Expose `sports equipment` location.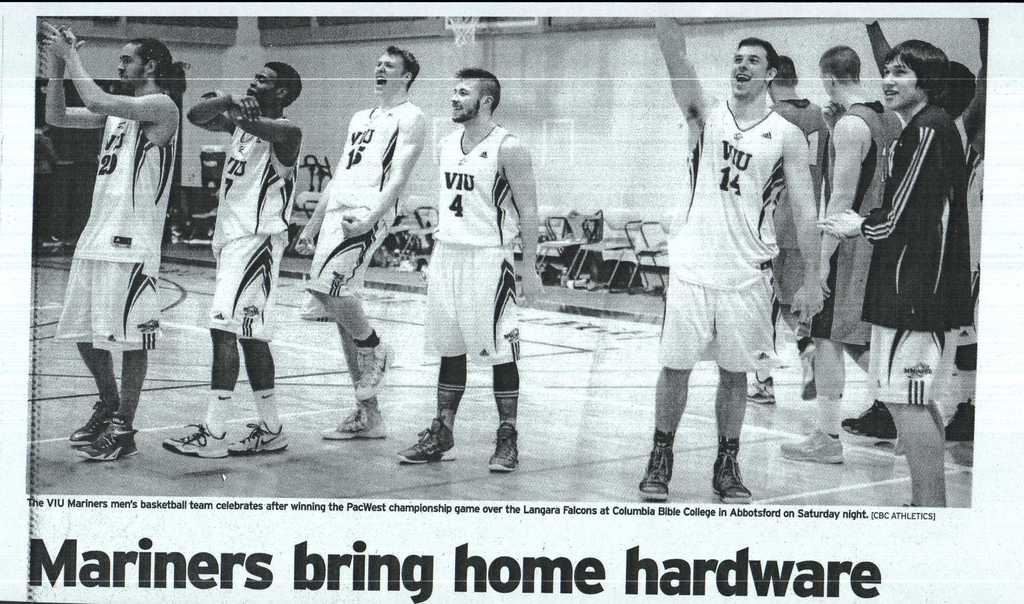
Exposed at {"x1": 161, "y1": 422, "x2": 230, "y2": 459}.
